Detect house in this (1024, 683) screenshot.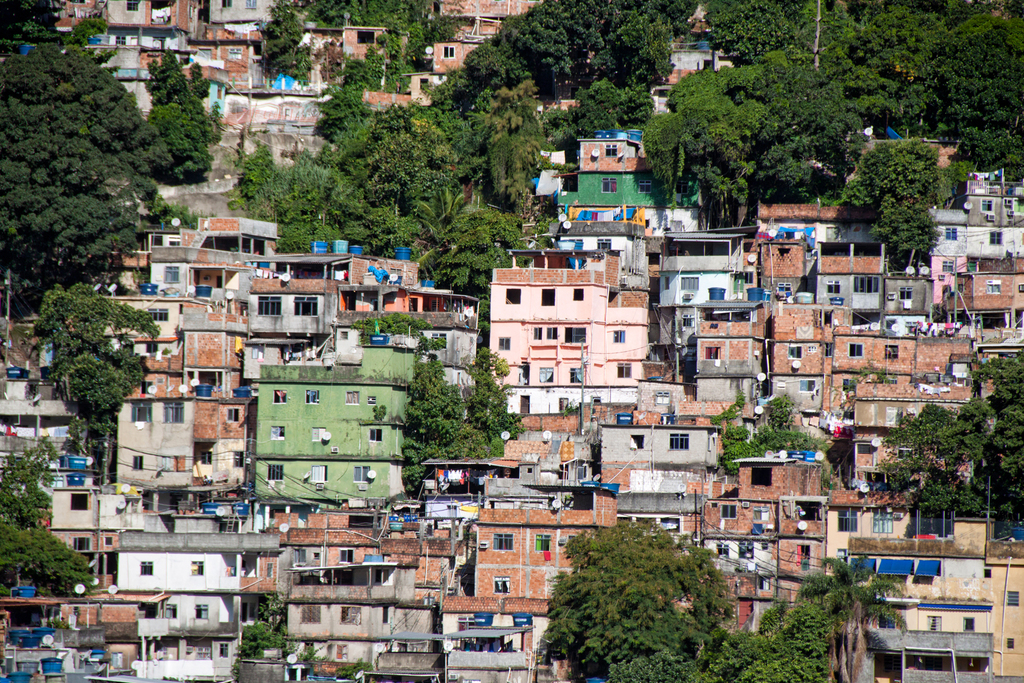
Detection: select_region(116, 530, 286, 677).
